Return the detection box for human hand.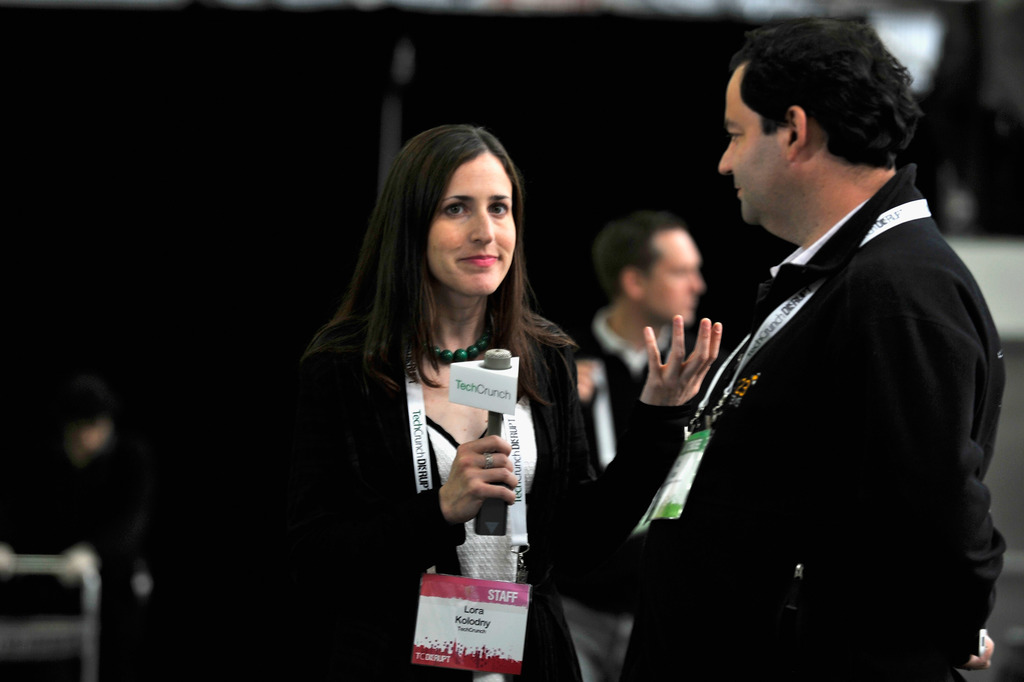
<box>956,635,992,672</box>.
